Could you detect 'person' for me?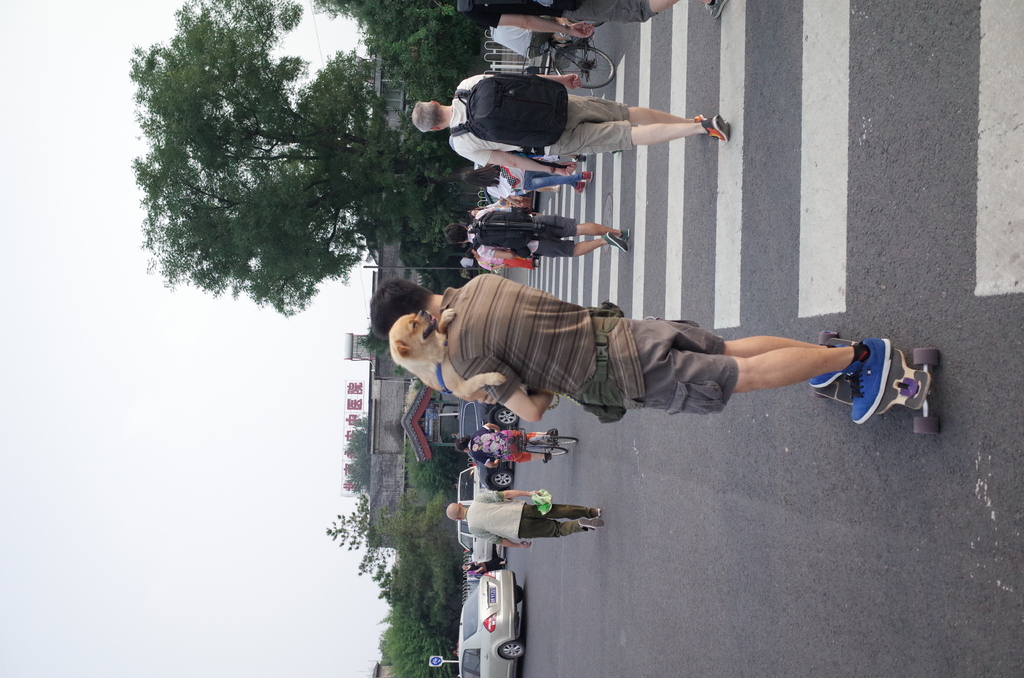
Detection result: {"x1": 472, "y1": 151, "x2": 591, "y2": 211}.
